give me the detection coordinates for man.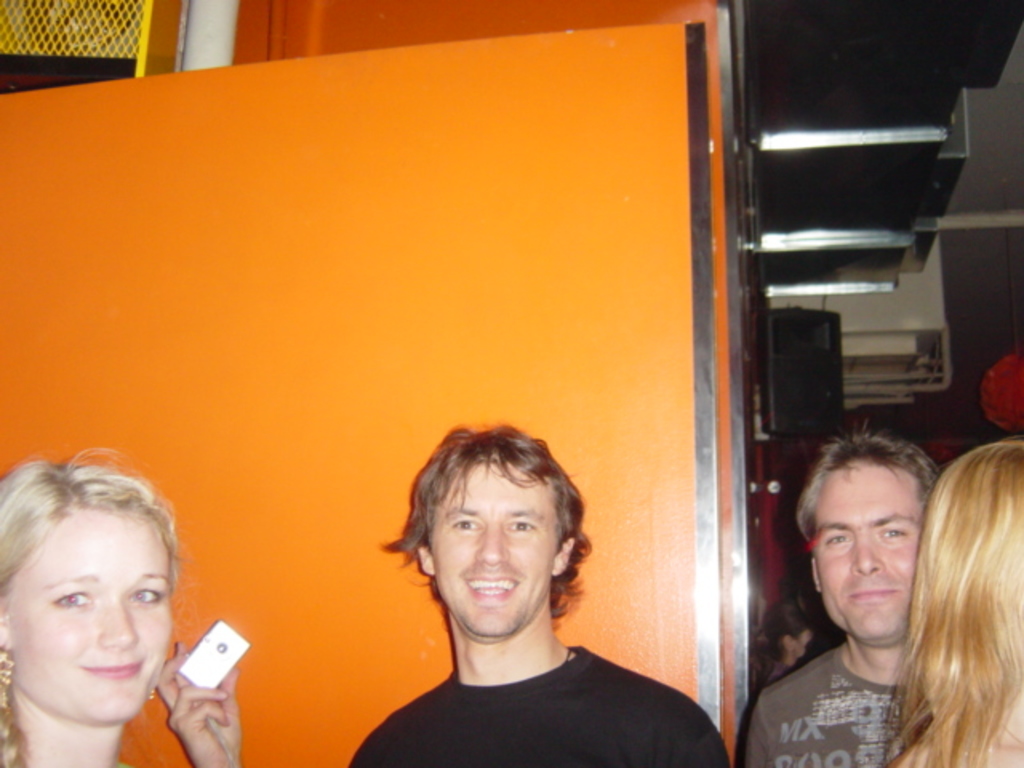
<bbox>336, 435, 722, 763</bbox>.
